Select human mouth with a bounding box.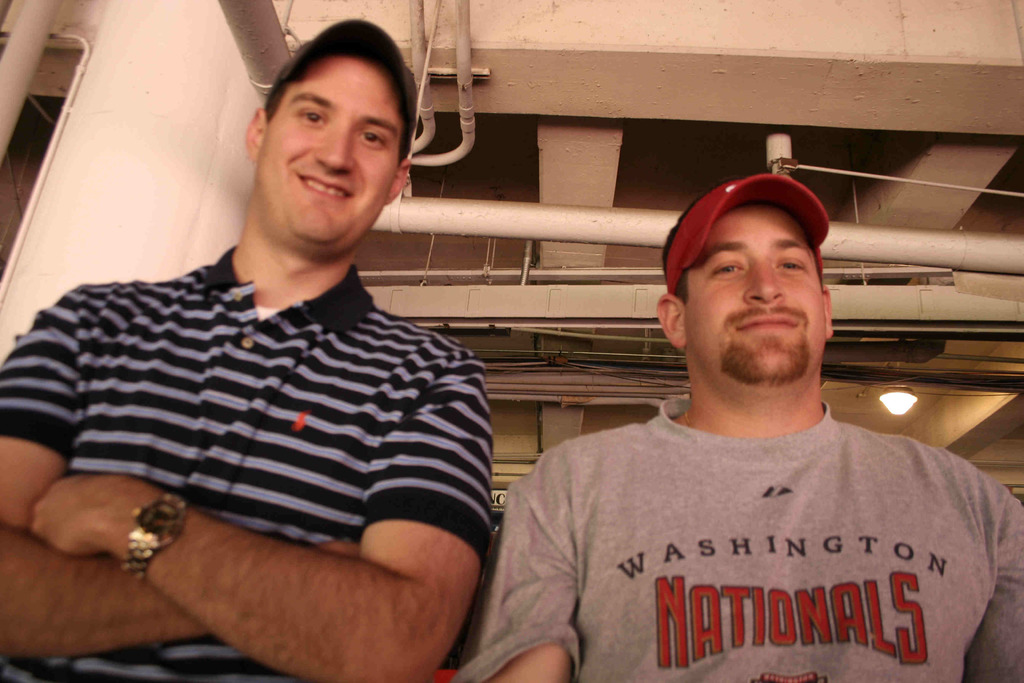
735:315:798:331.
